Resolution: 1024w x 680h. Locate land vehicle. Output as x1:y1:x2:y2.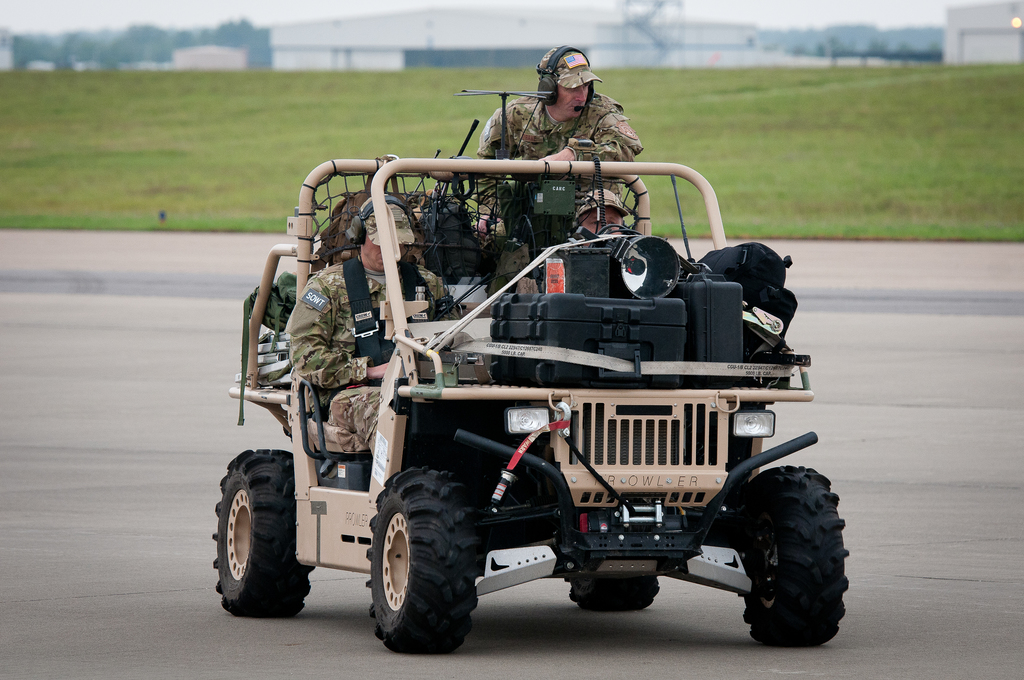
193:144:854:658.
